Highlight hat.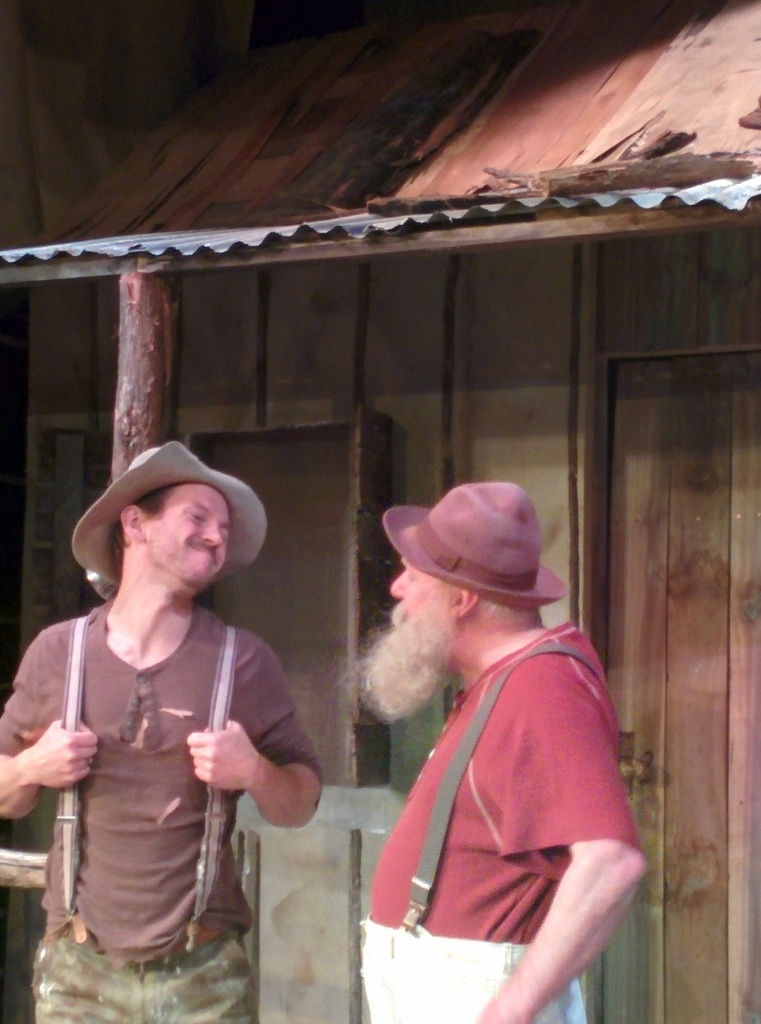
Highlighted region: bbox=[381, 481, 567, 612].
